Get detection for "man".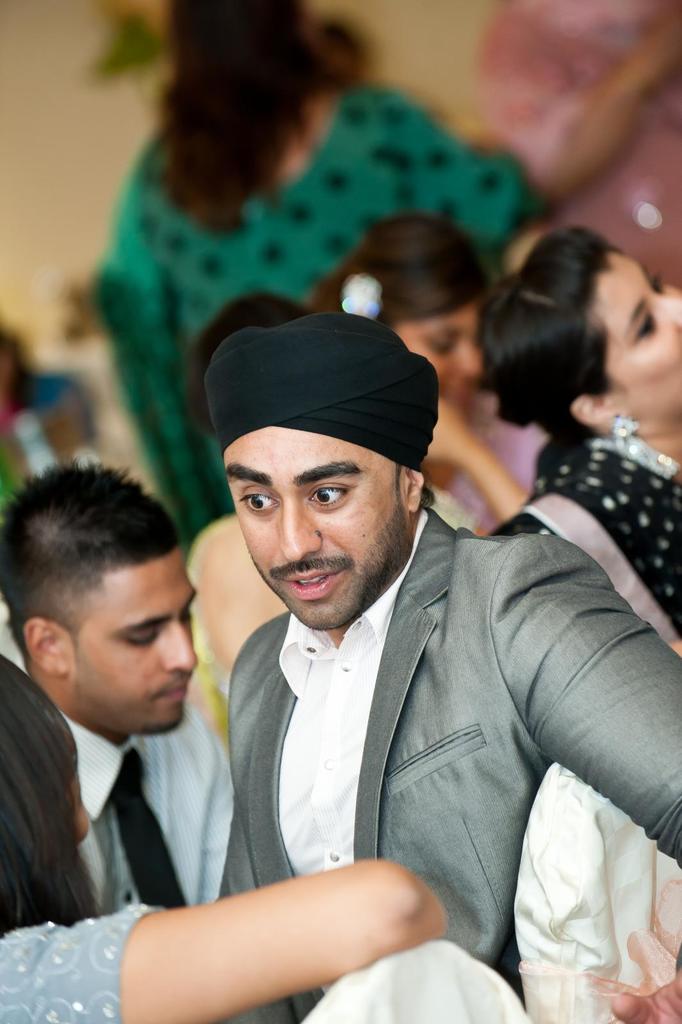
Detection: detection(205, 311, 681, 1023).
